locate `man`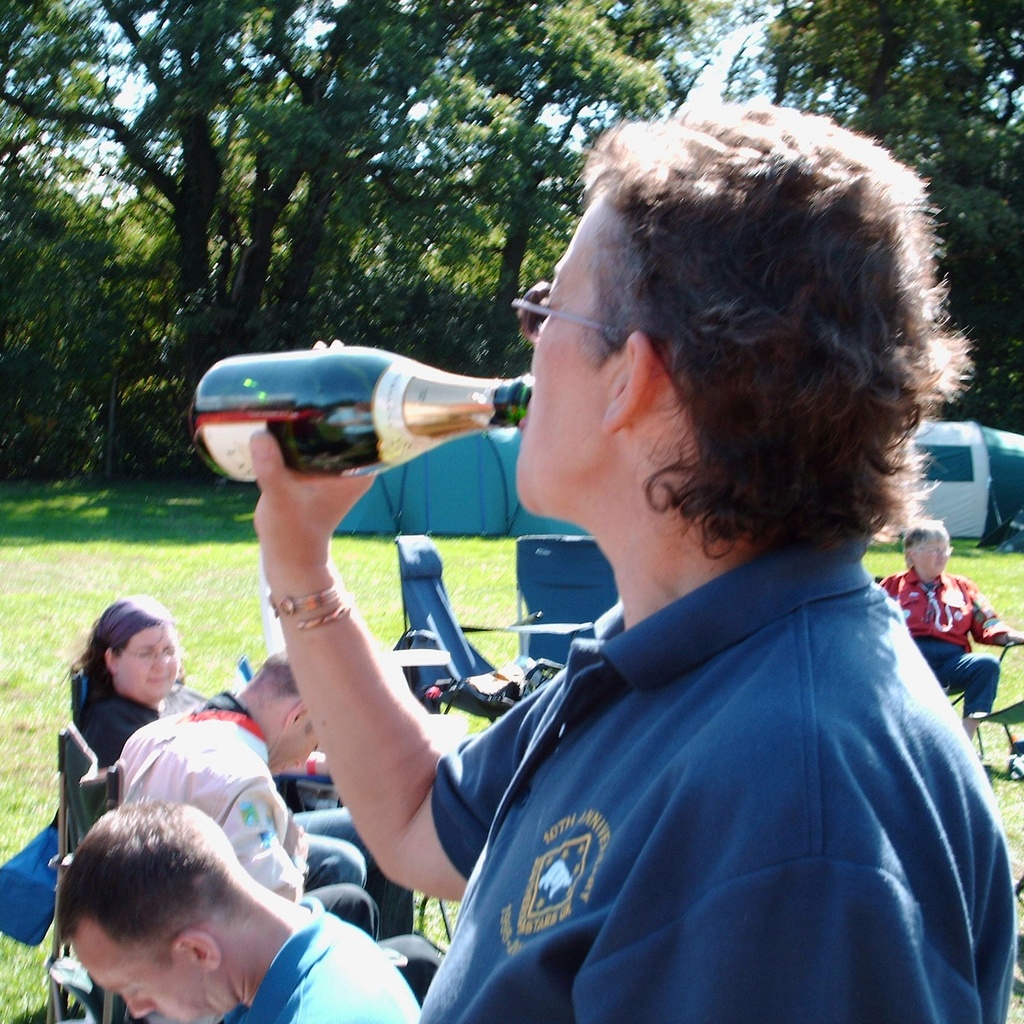
(868, 520, 1020, 723)
